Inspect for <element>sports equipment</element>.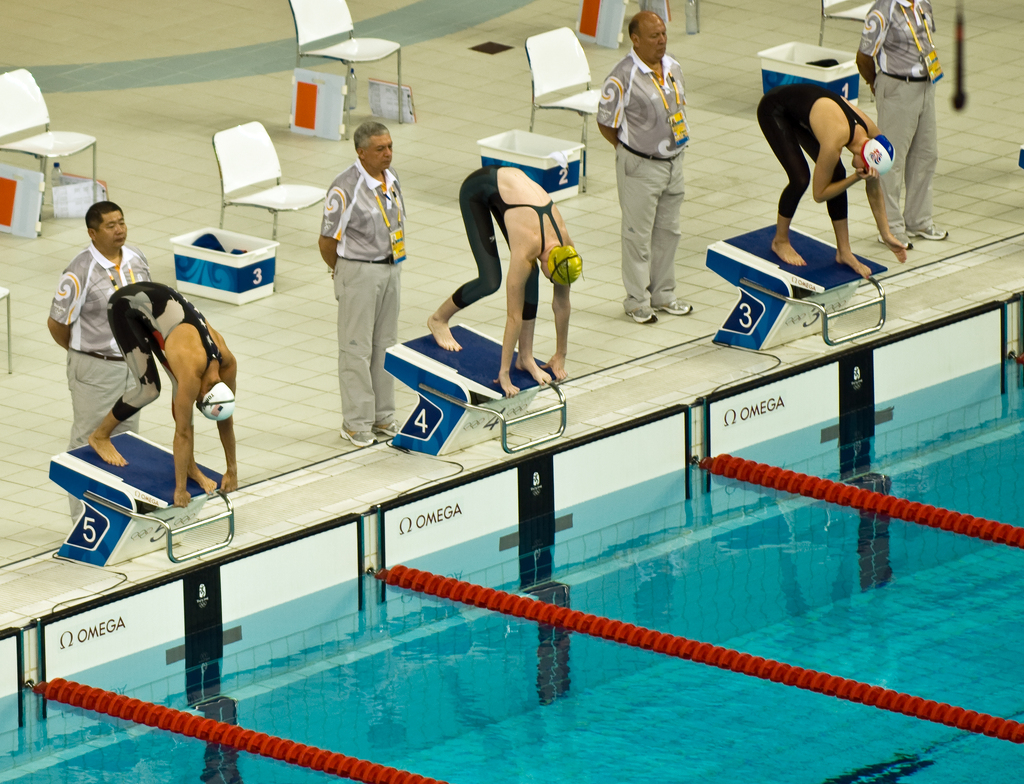
Inspection: crop(547, 242, 585, 289).
